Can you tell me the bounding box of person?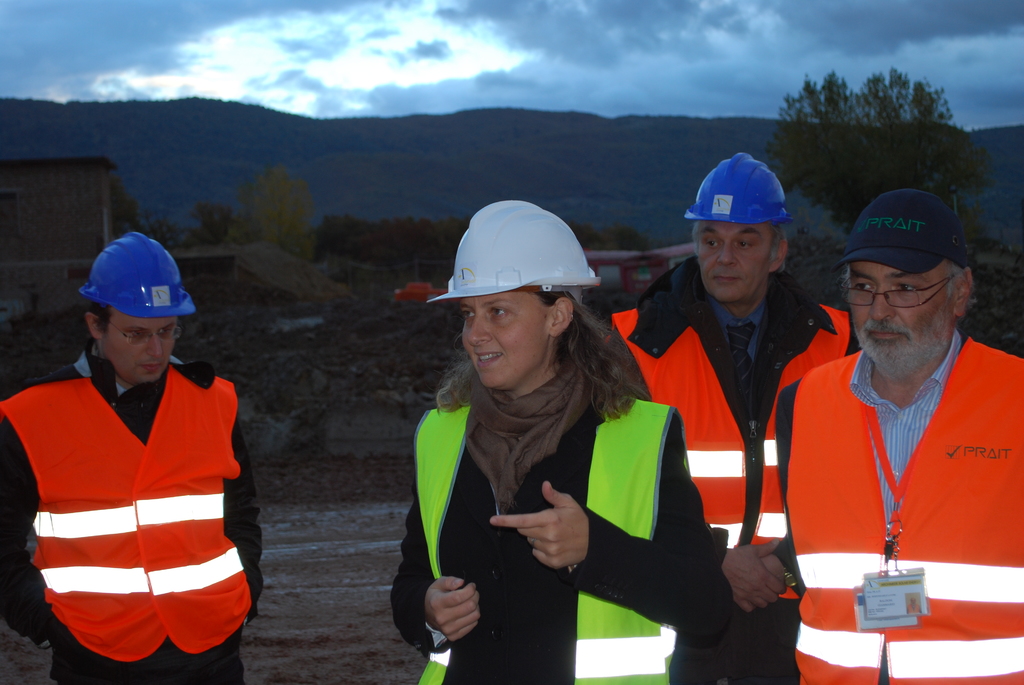
box(0, 223, 262, 684).
